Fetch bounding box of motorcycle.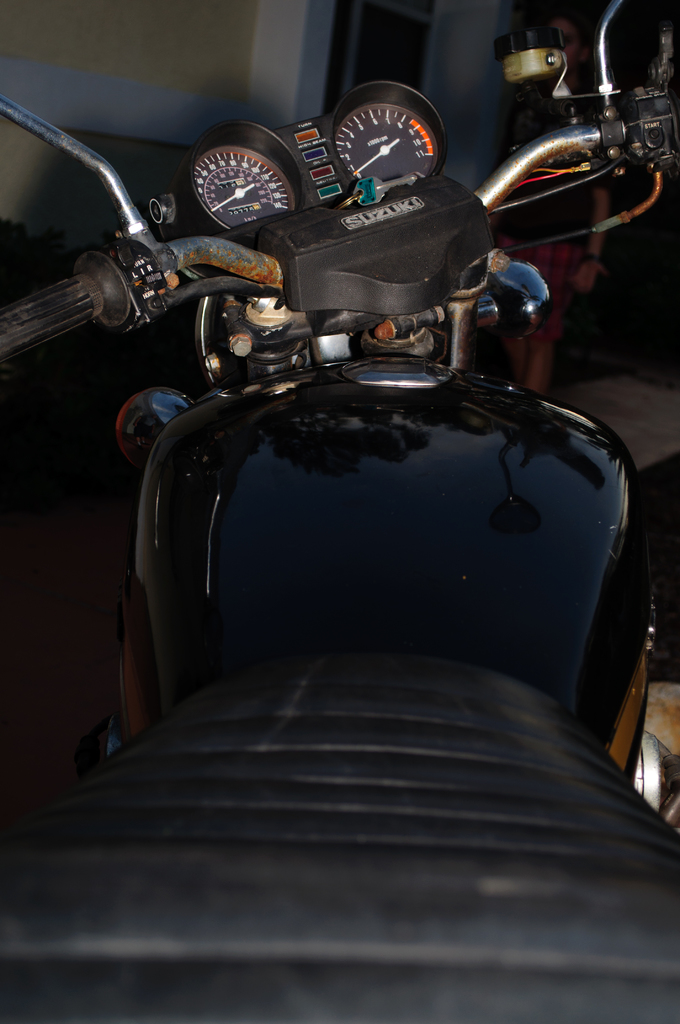
Bbox: Rect(0, 70, 679, 934).
